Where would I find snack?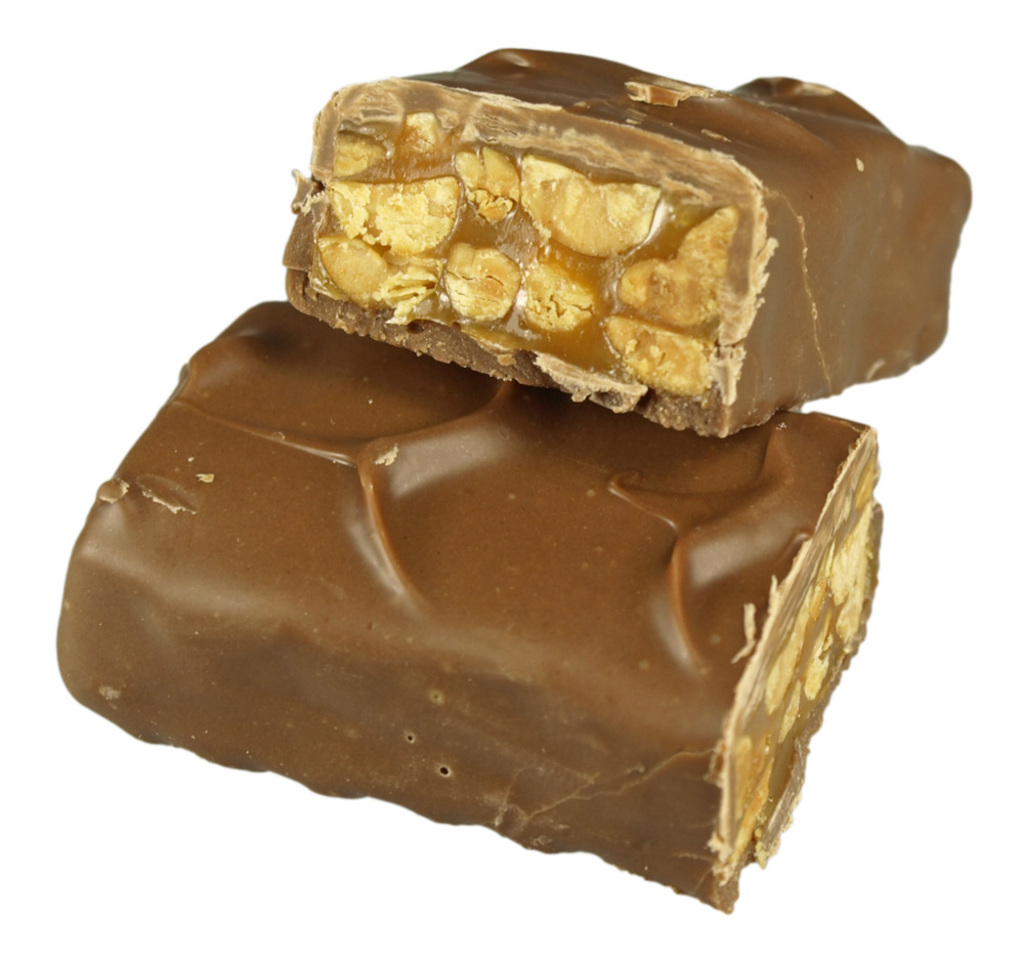
At detection(254, 50, 891, 453).
